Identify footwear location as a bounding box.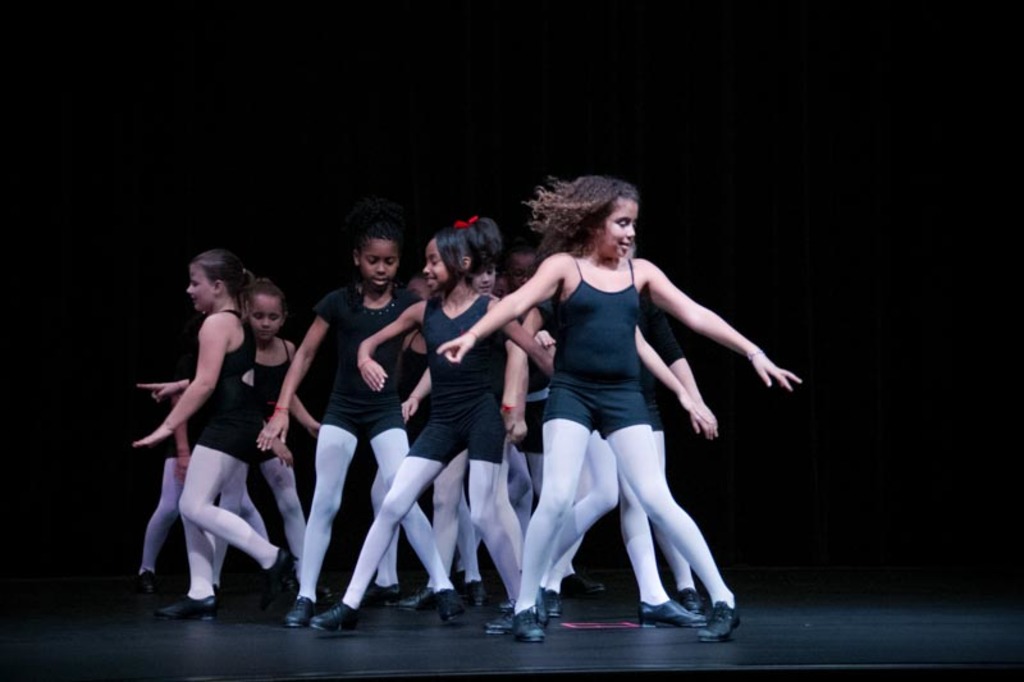
[402,585,439,608].
